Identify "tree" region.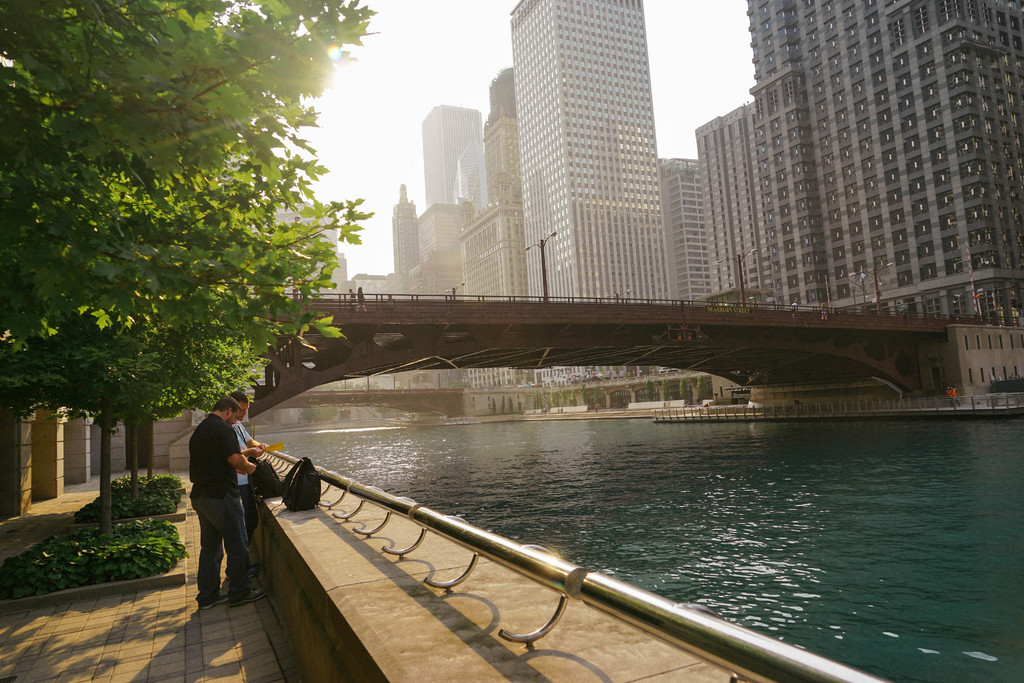
Region: x1=697, y1=374, x2=708, y2=402.
